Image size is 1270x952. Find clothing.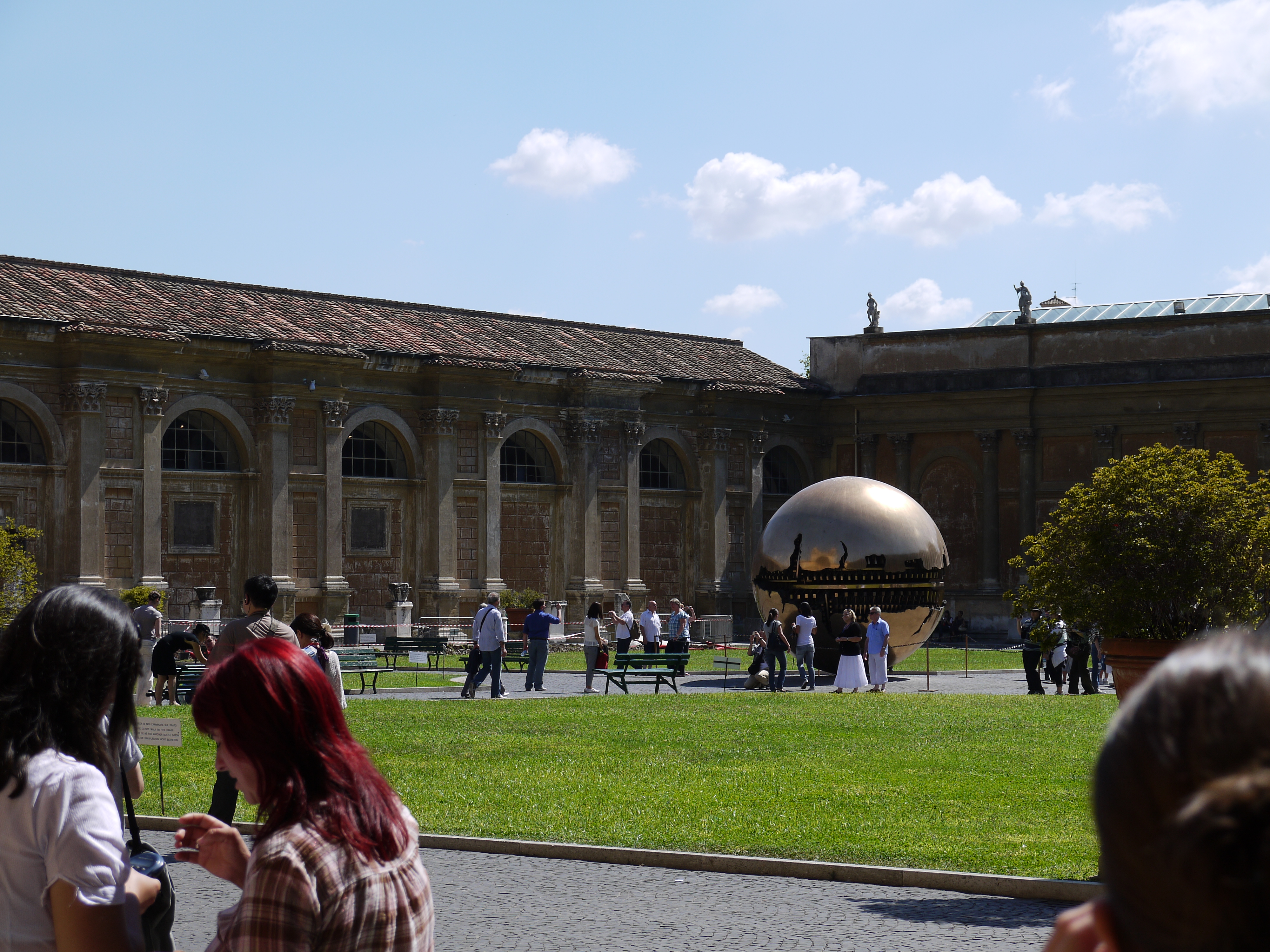
left=185, top=195, right=192, bottom=218.
